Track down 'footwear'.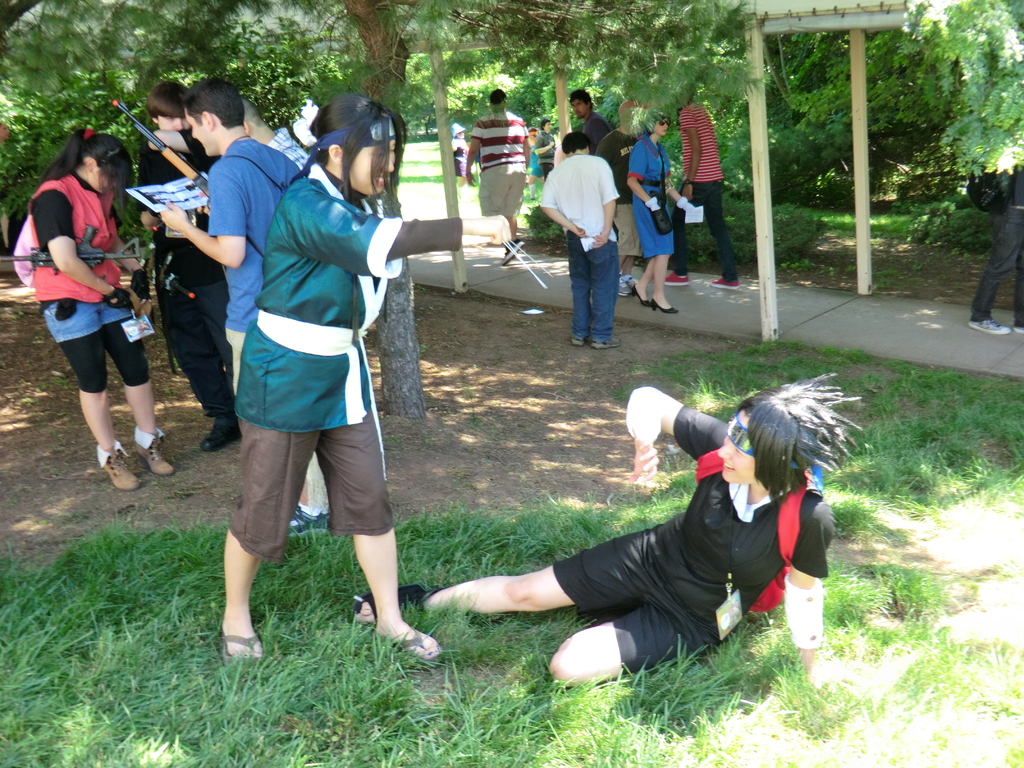
Tracked to x1=220, y1=630, x2=260, y2=663.
